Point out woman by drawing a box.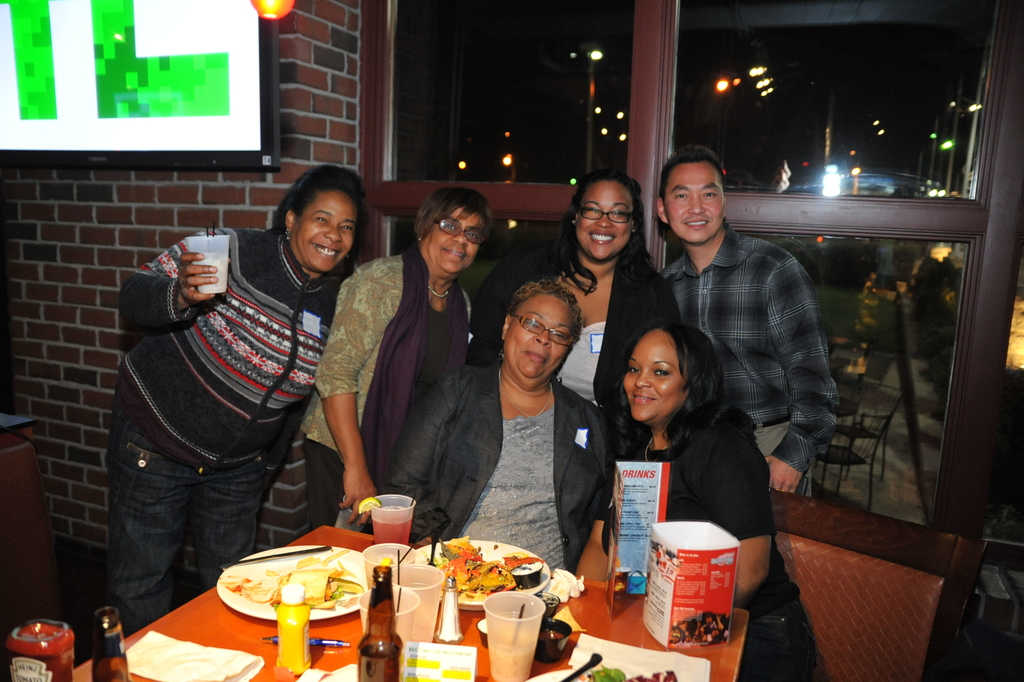
rect(301, 188, 496, 529).
